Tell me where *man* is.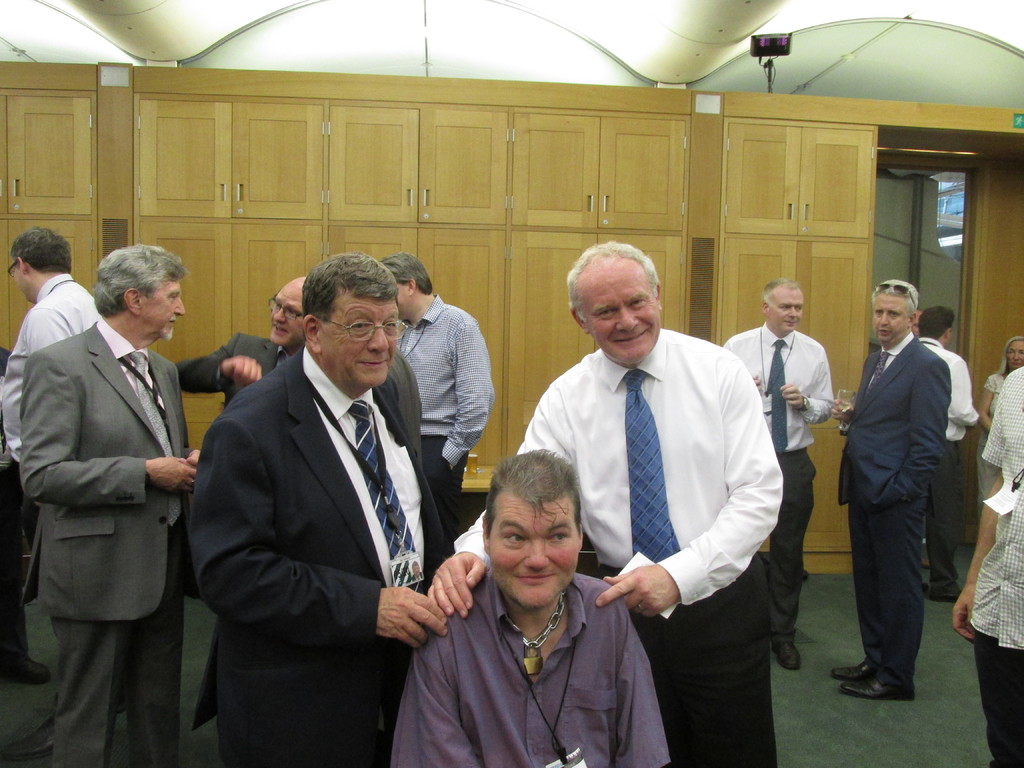
*man* is at Rect(916, 302, 978, 596).
